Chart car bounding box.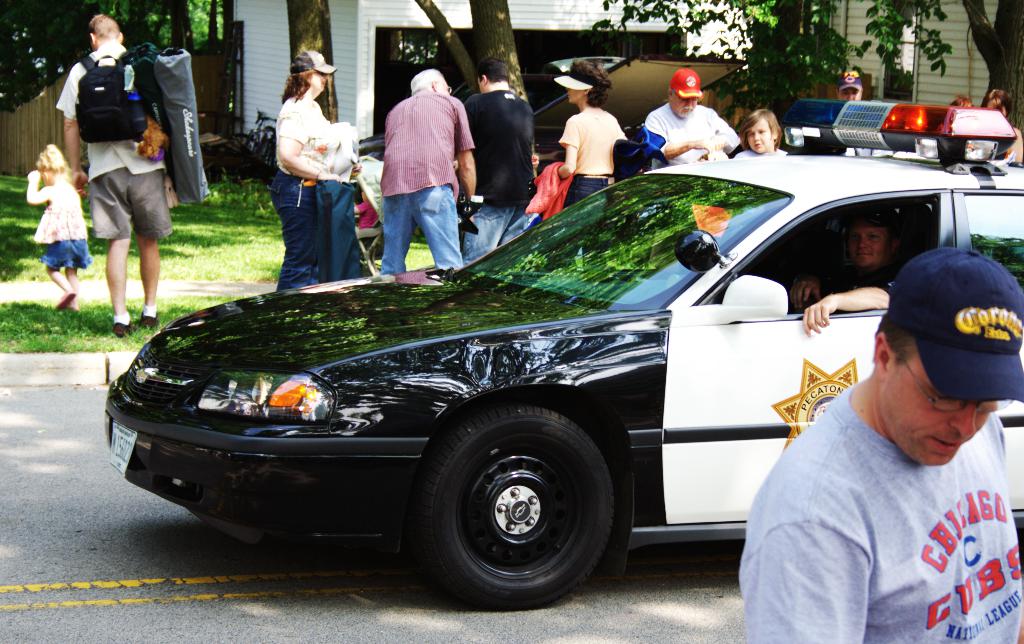
Charted: detection(106, 95, 1023, 611).
